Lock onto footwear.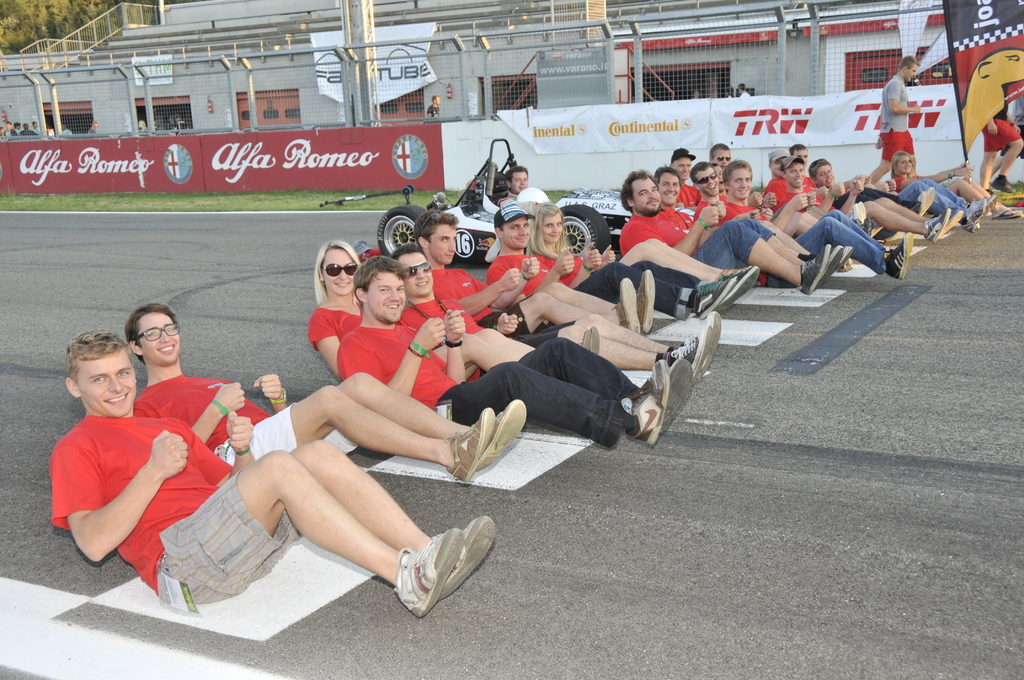
Locked: [922,209,948,245].
